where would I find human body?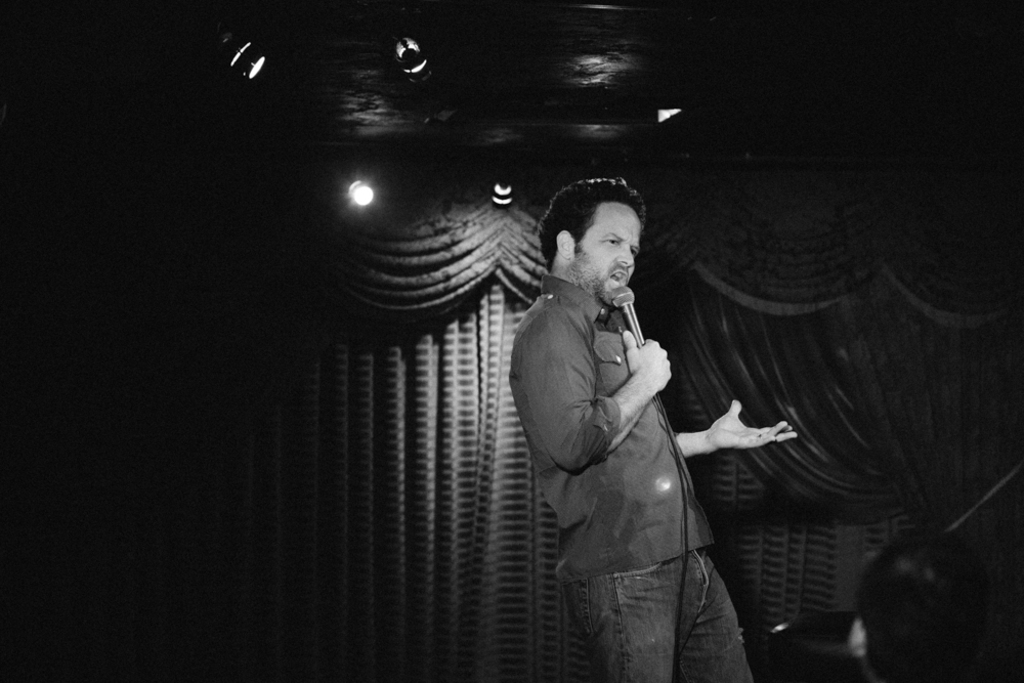
At 523:187:773:675.
